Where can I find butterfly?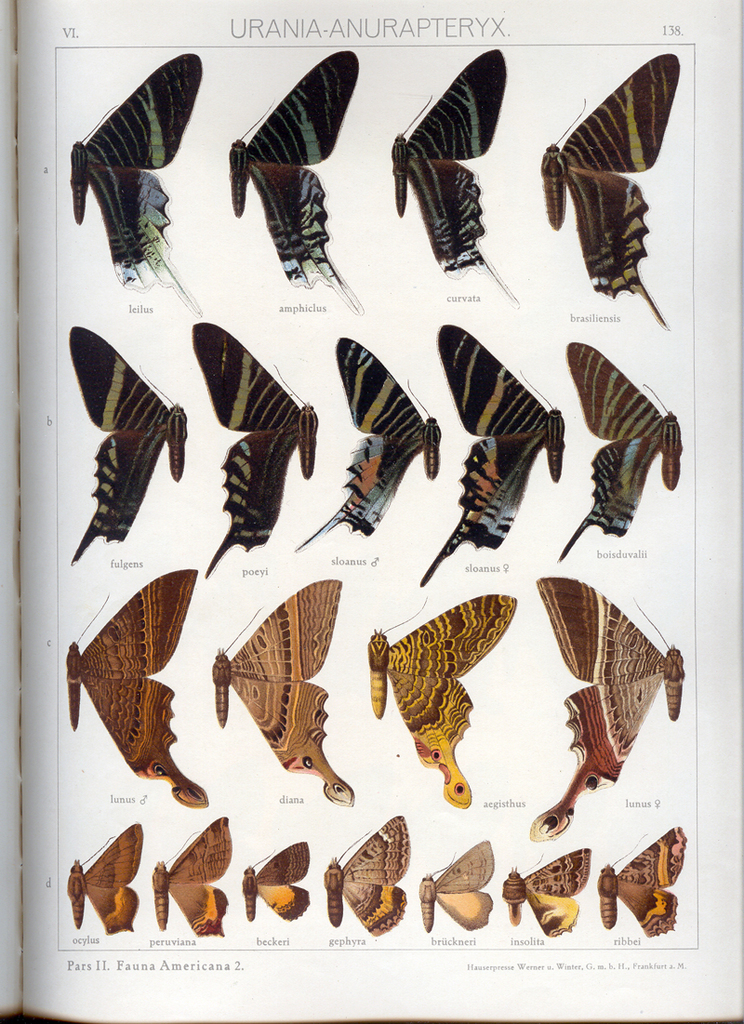
You can find it at select_region(151, 812, 237, 936).
